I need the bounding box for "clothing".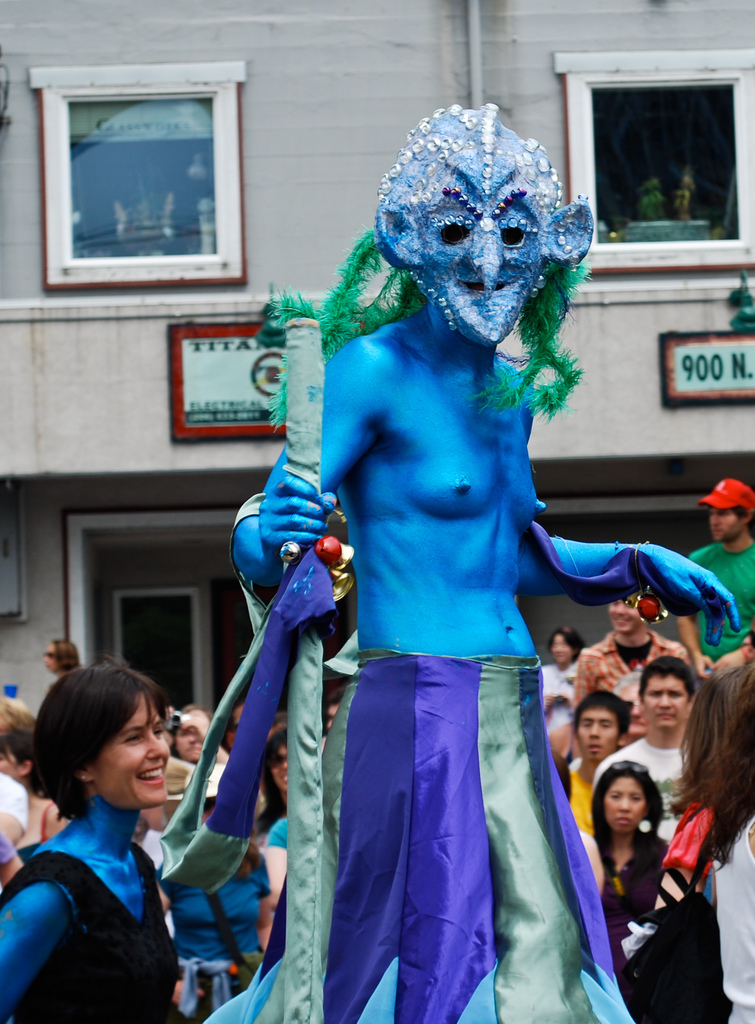
Here it is: x1=16 y1=756 x2=200 y2=1023.
